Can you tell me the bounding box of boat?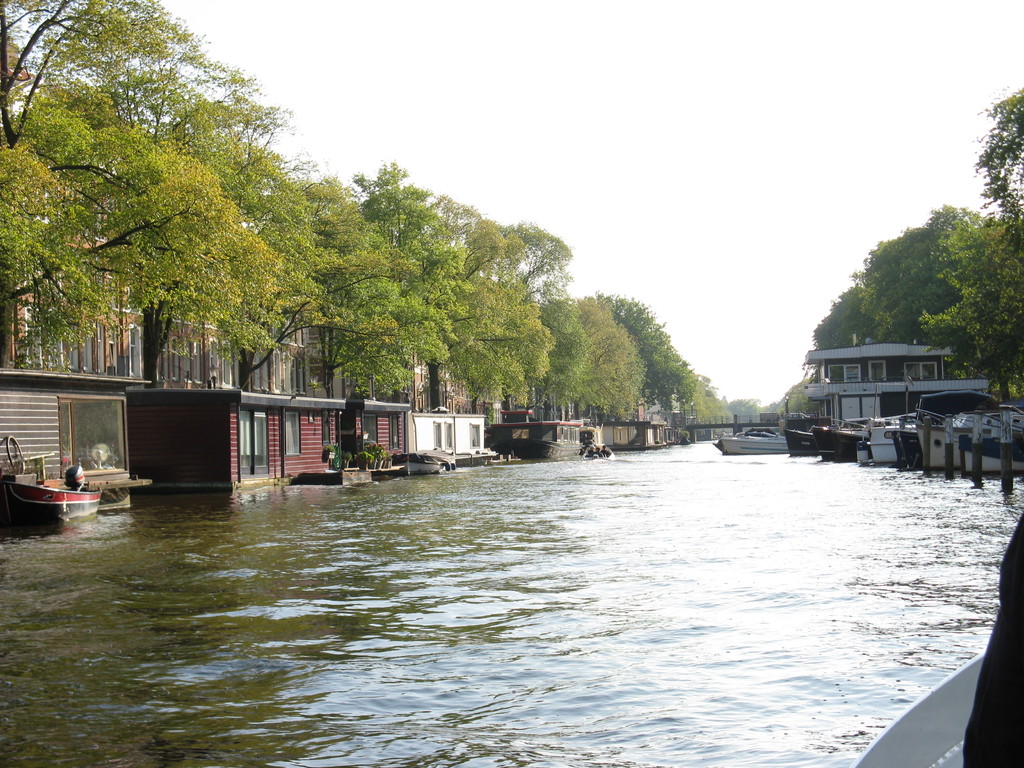
crop(1, 463, 102, 531).
